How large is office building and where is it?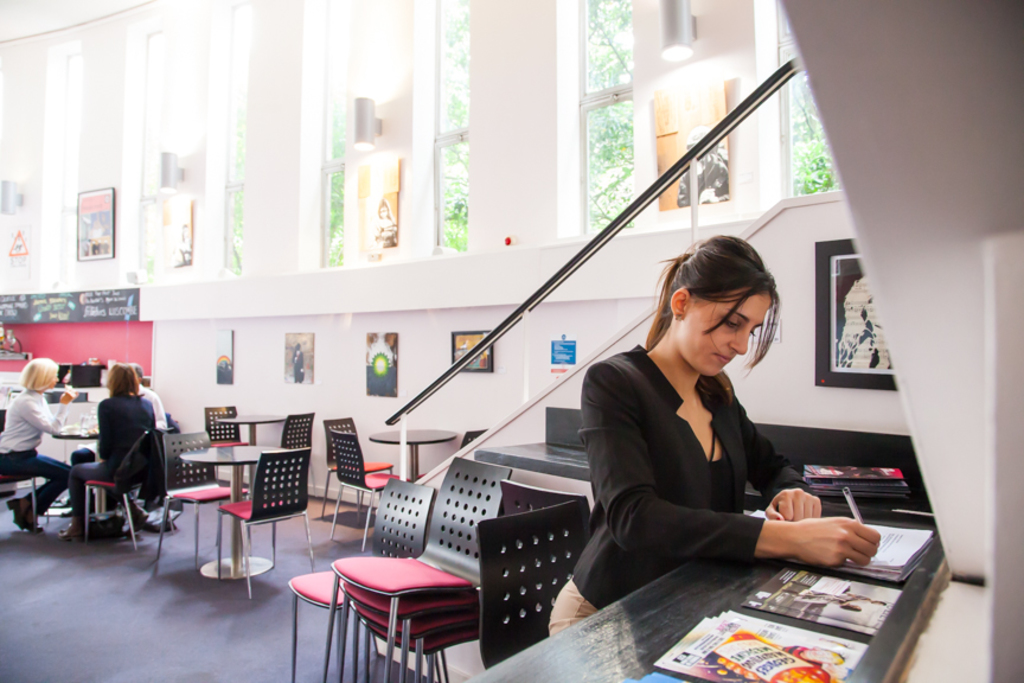
Bounding box: locate(26, 42, 947, 682).
